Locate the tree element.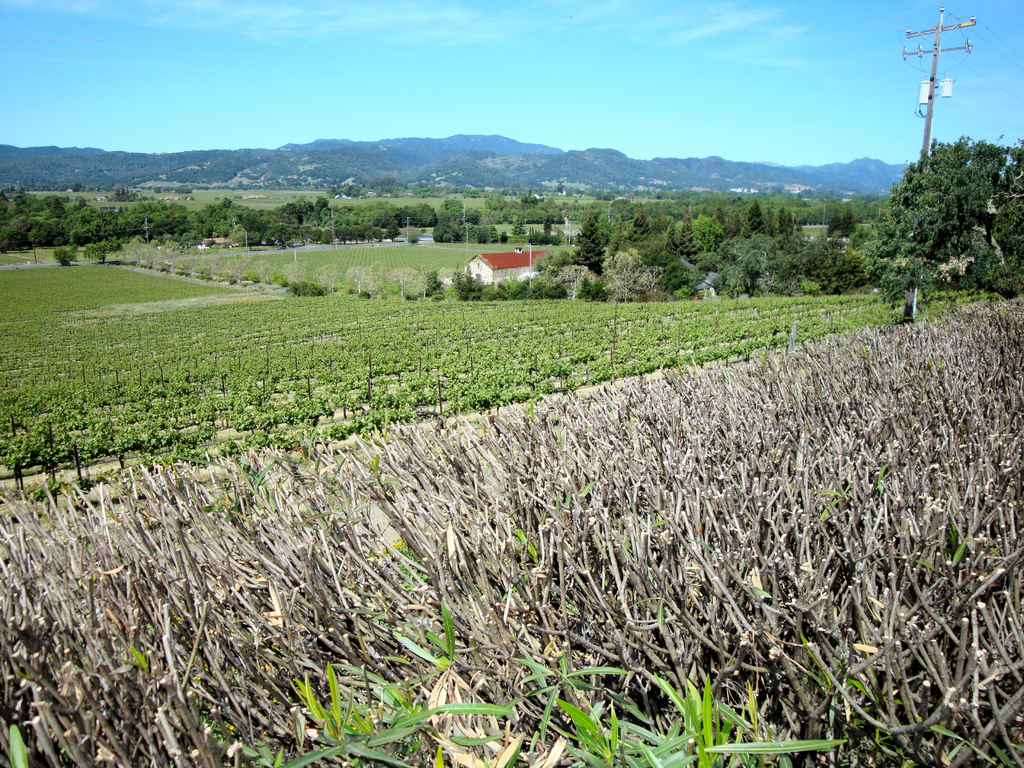
Element bbox: (x1=868, y1=93, x2=1010, y2=310).
